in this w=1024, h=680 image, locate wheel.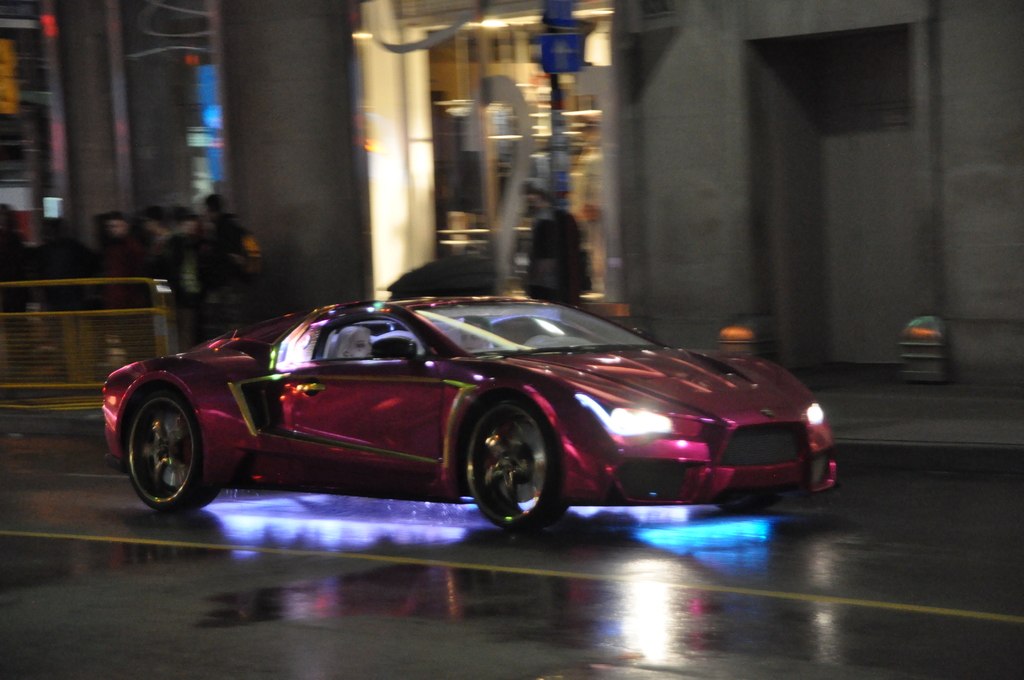
Bounding box: [721, 485, 784, 516].
